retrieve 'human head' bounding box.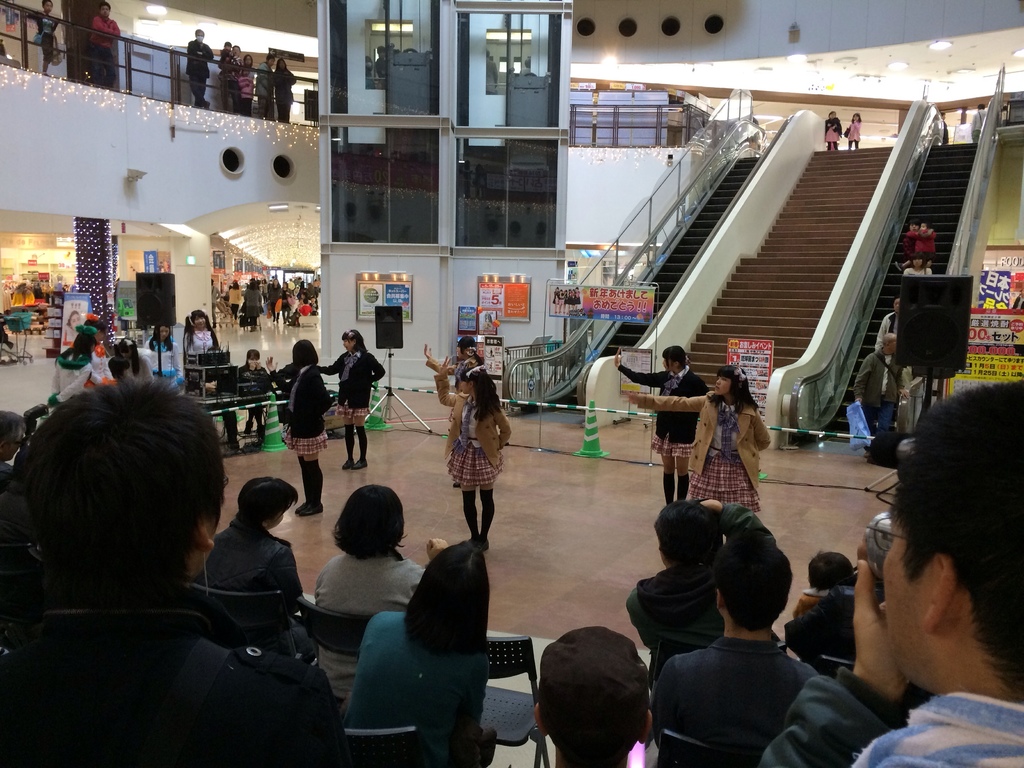
Bounding box: BBox(0, 412, 25, 463).
